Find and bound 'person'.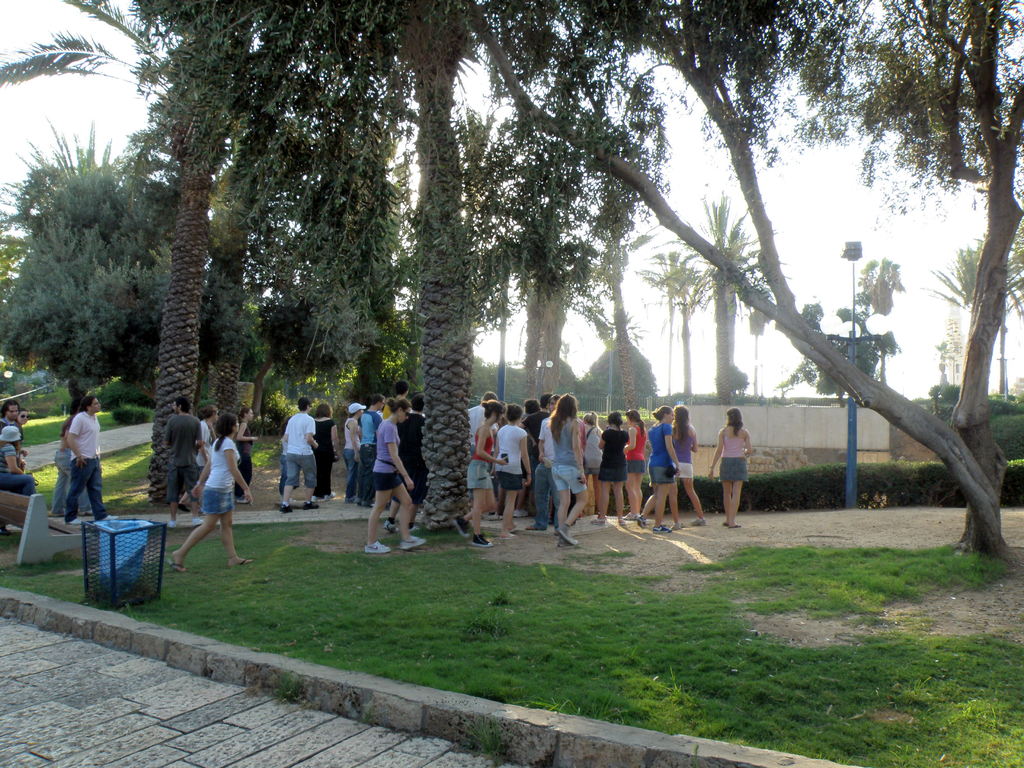
Bound: select_region(276, 407, 291, 506).
